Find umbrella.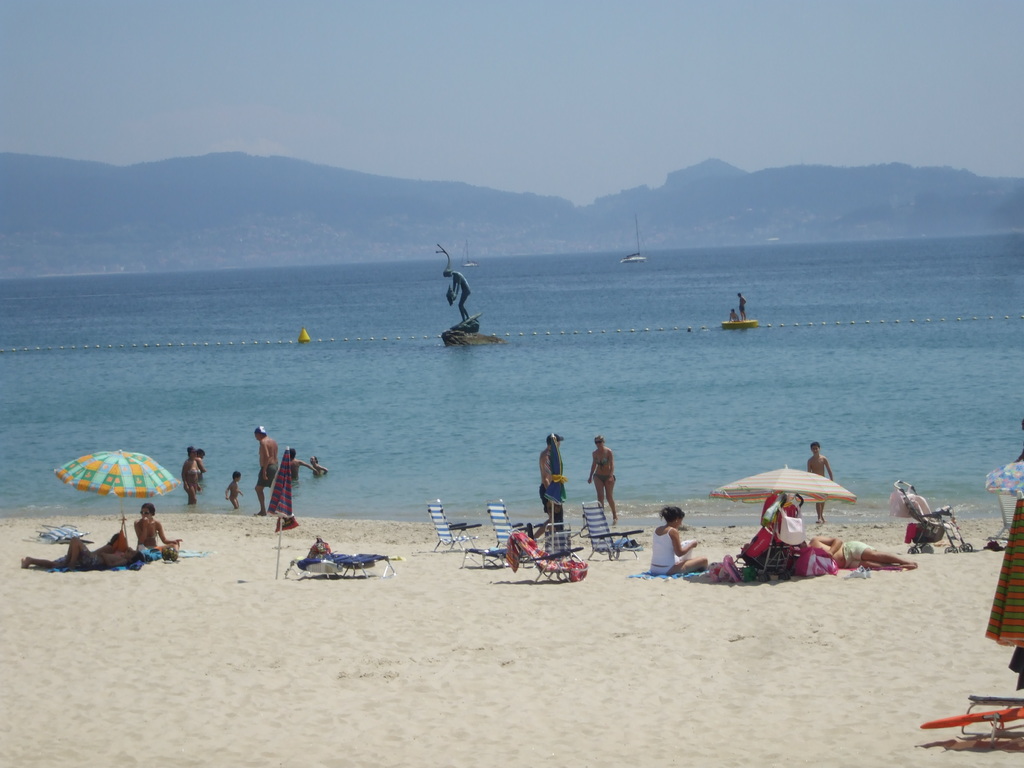
(left=977, top=462, right=1023, bottom=494).
